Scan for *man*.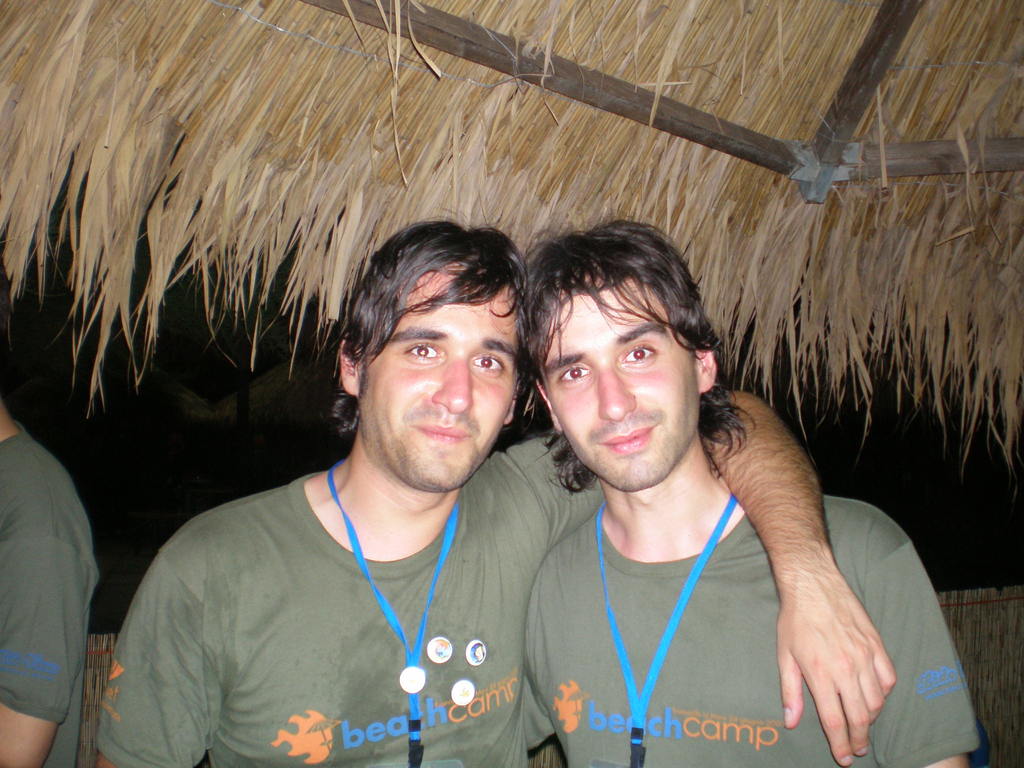
Scan result: x1=0 y1=261 x2=100 y2=767.
